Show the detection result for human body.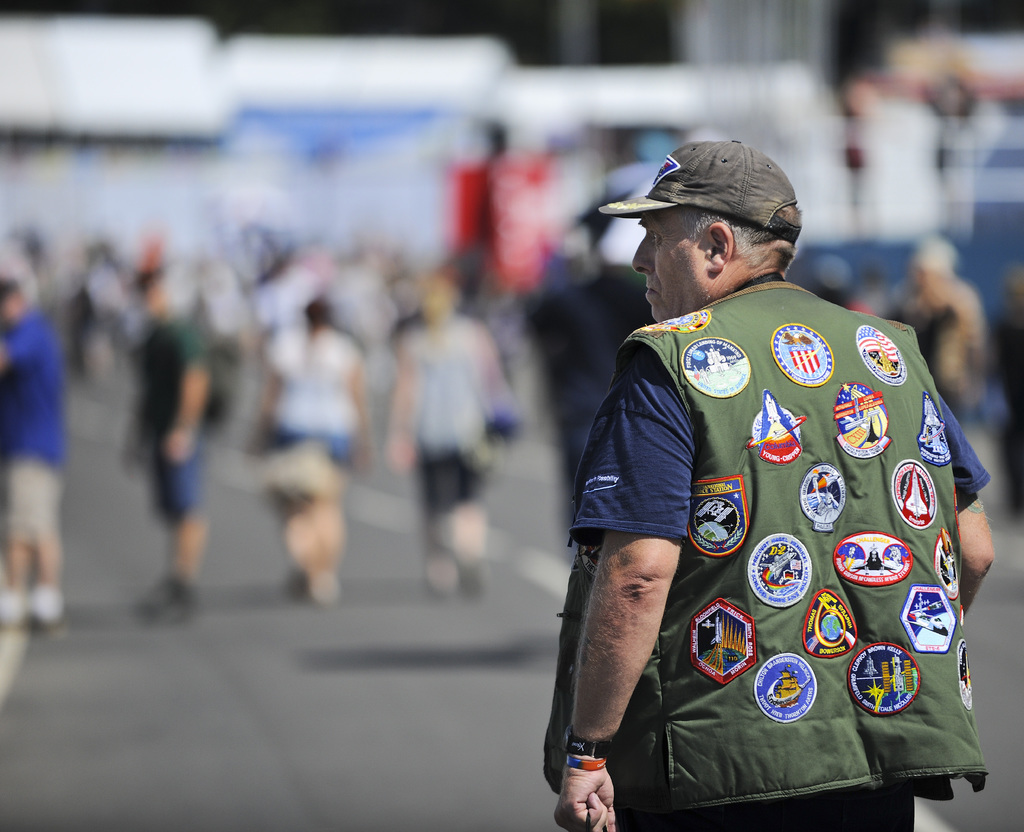
detection(125, 264, 218, 627).
